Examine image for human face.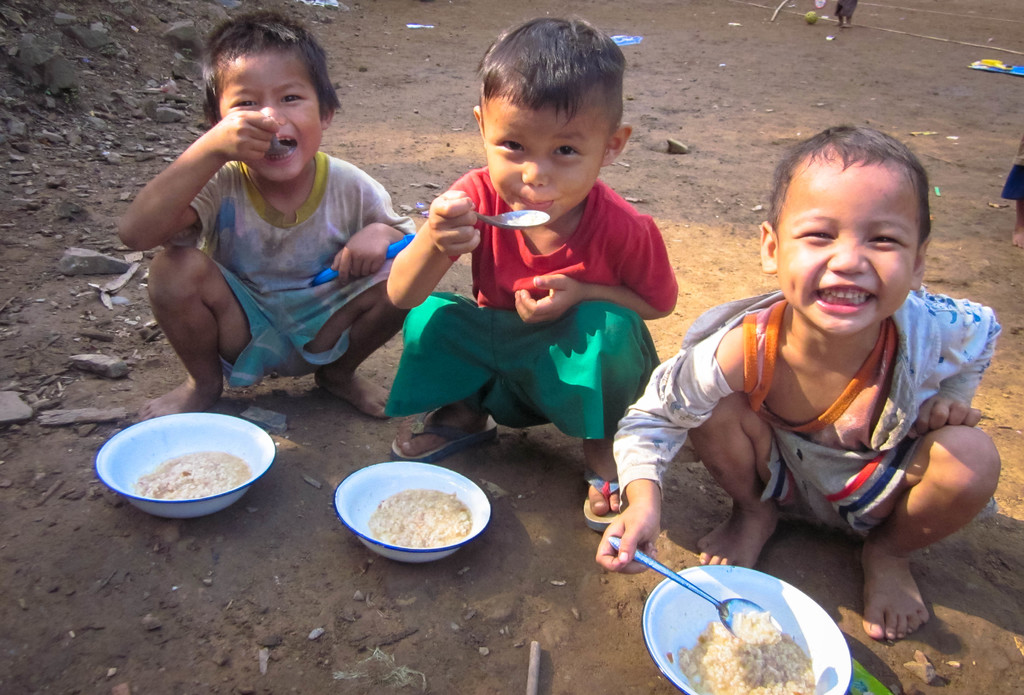
Examination result: left=482, top=97, right=605, bottom=222.
